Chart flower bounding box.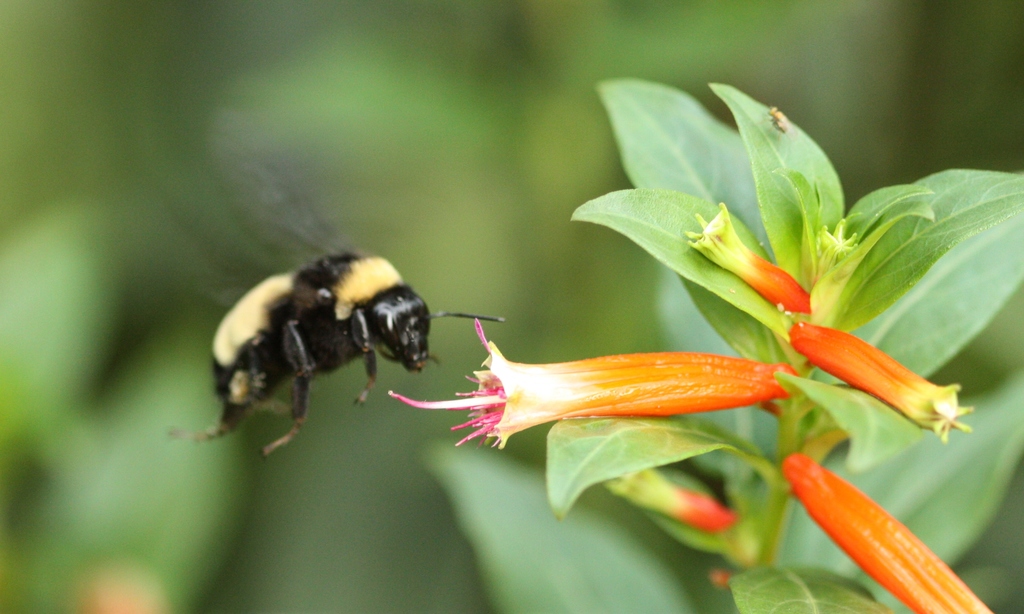
Charted: [x1=783, y1=449, x2=990, y2=613].
